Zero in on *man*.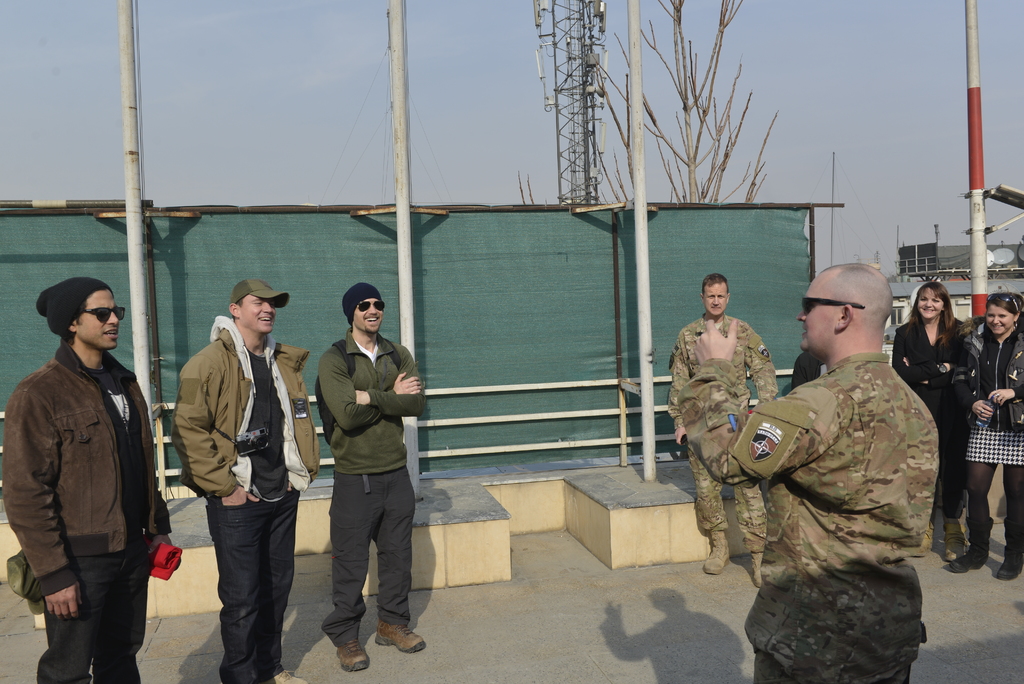
Zeroed in: 170,282,321,683.
